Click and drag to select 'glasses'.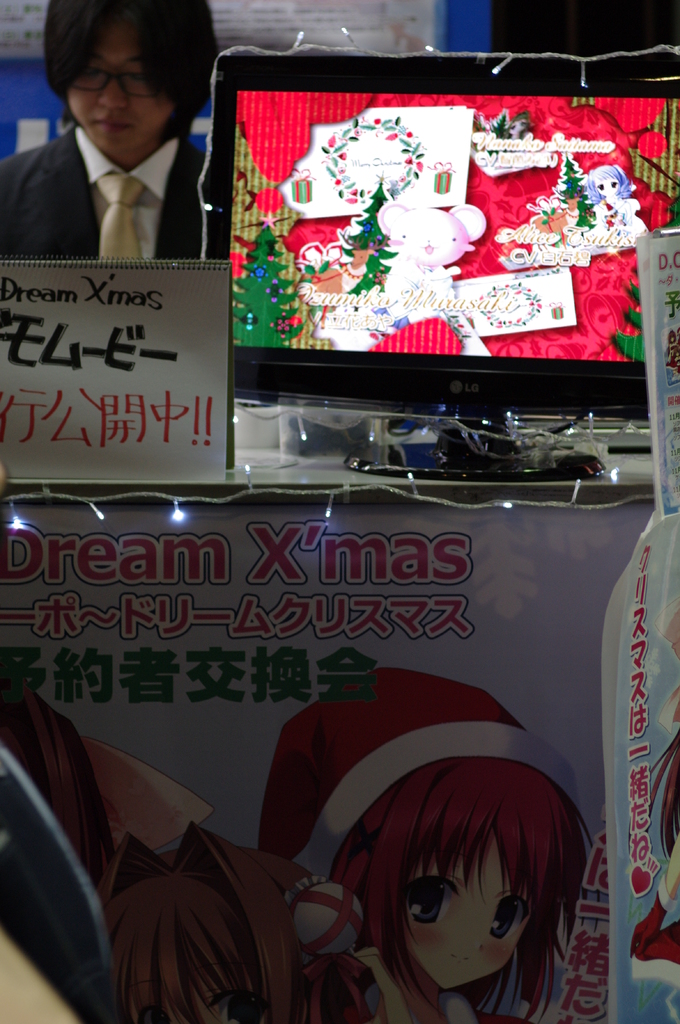
Selection: bbox(68, 53, 172, 104).
